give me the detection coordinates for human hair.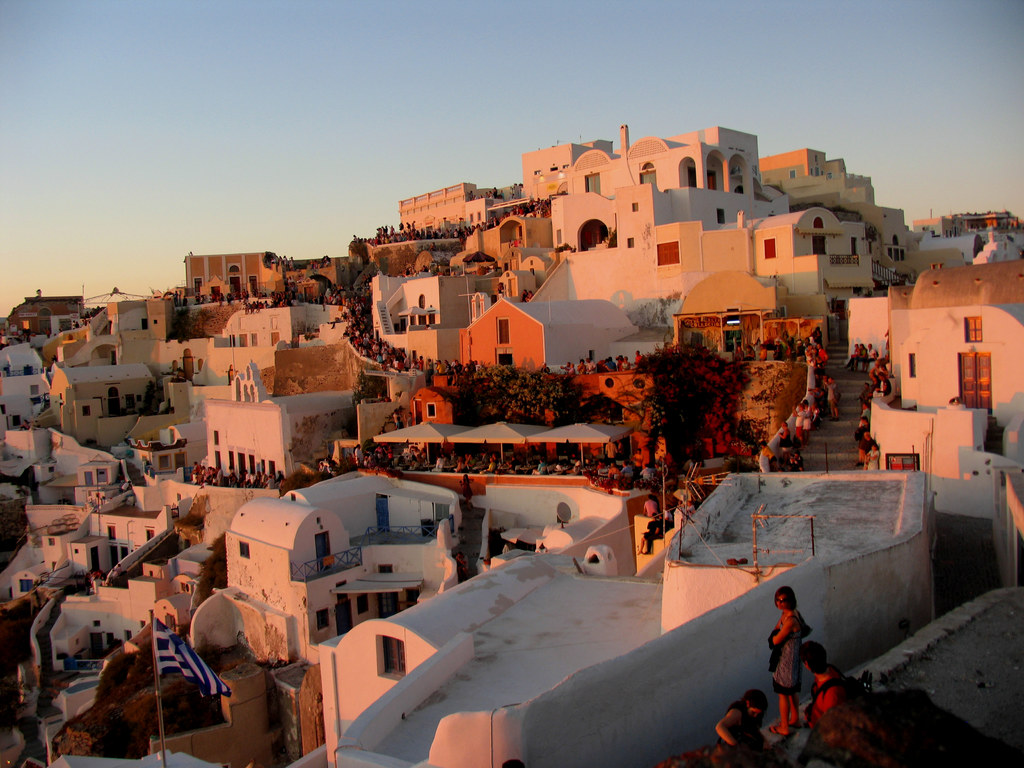
806:644:824:669.
